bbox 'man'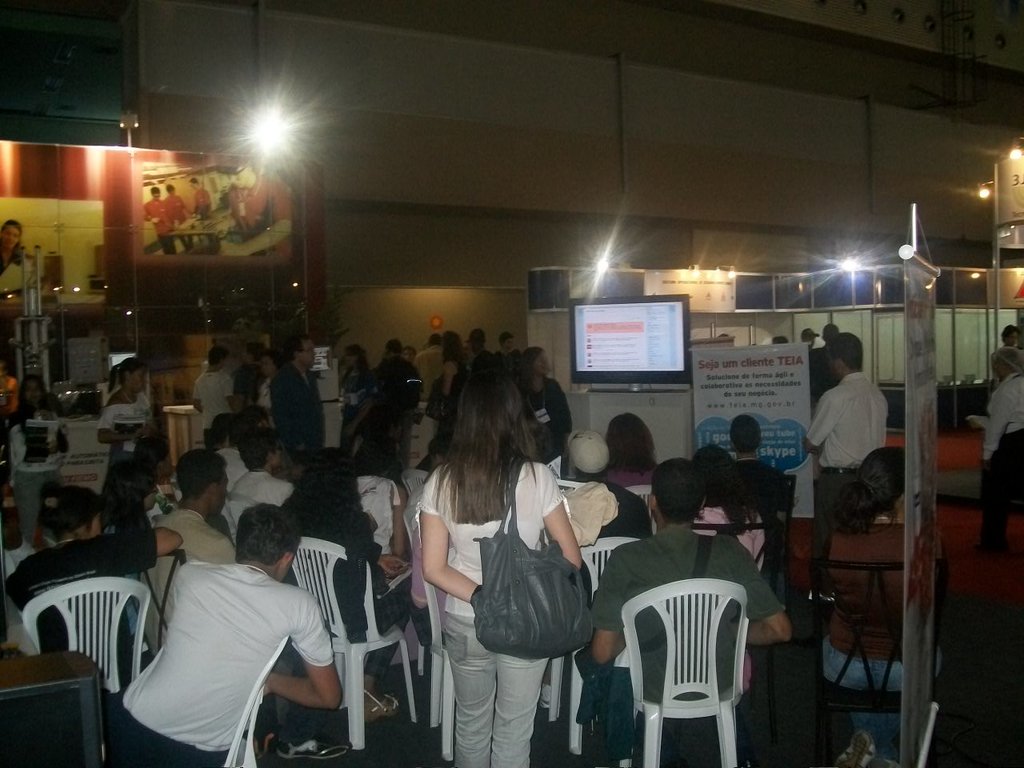
locate(215, 161, 295, 261)
